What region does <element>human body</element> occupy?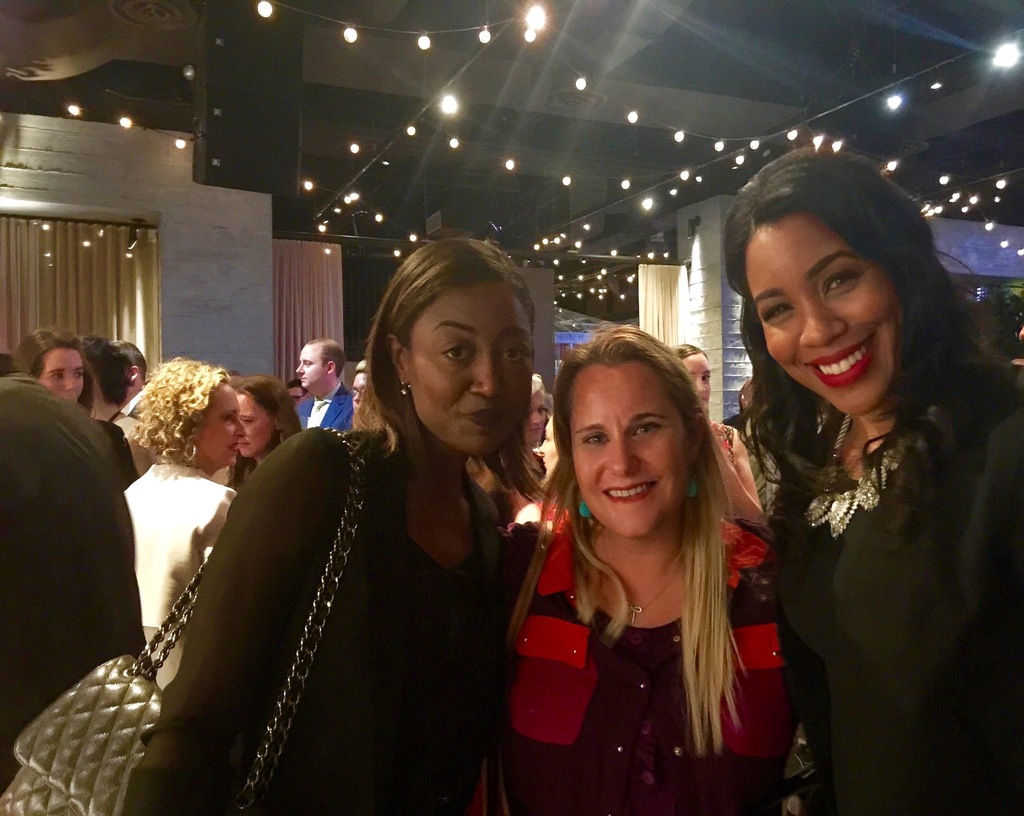
[x1=769, y1=355, x2=1023, y2=815].
